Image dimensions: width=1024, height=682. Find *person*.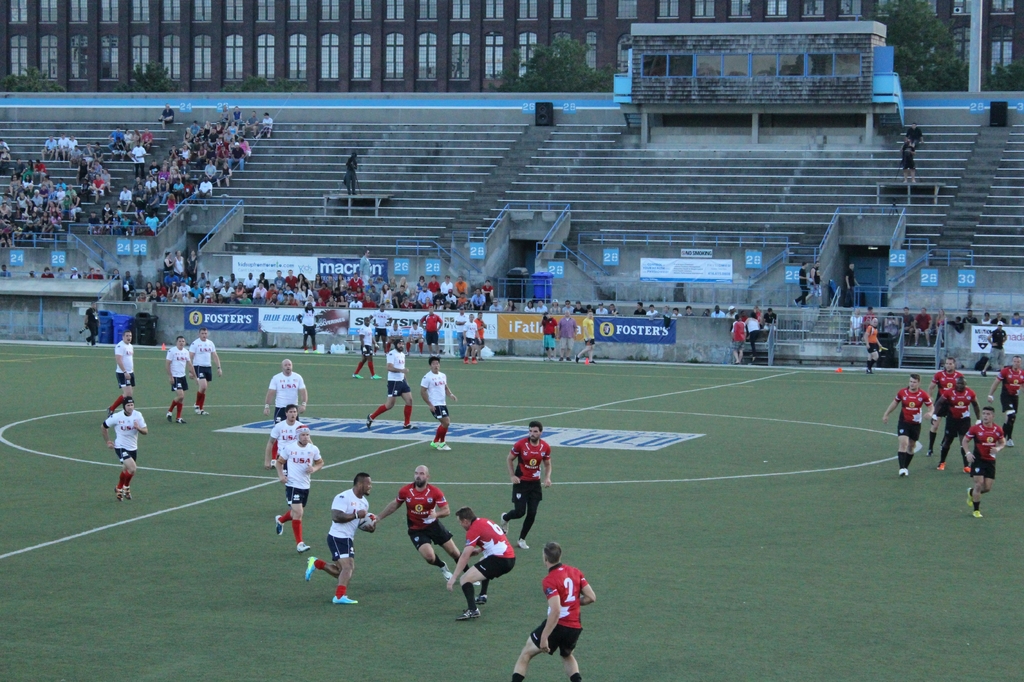
763, 307, 779, 330.
